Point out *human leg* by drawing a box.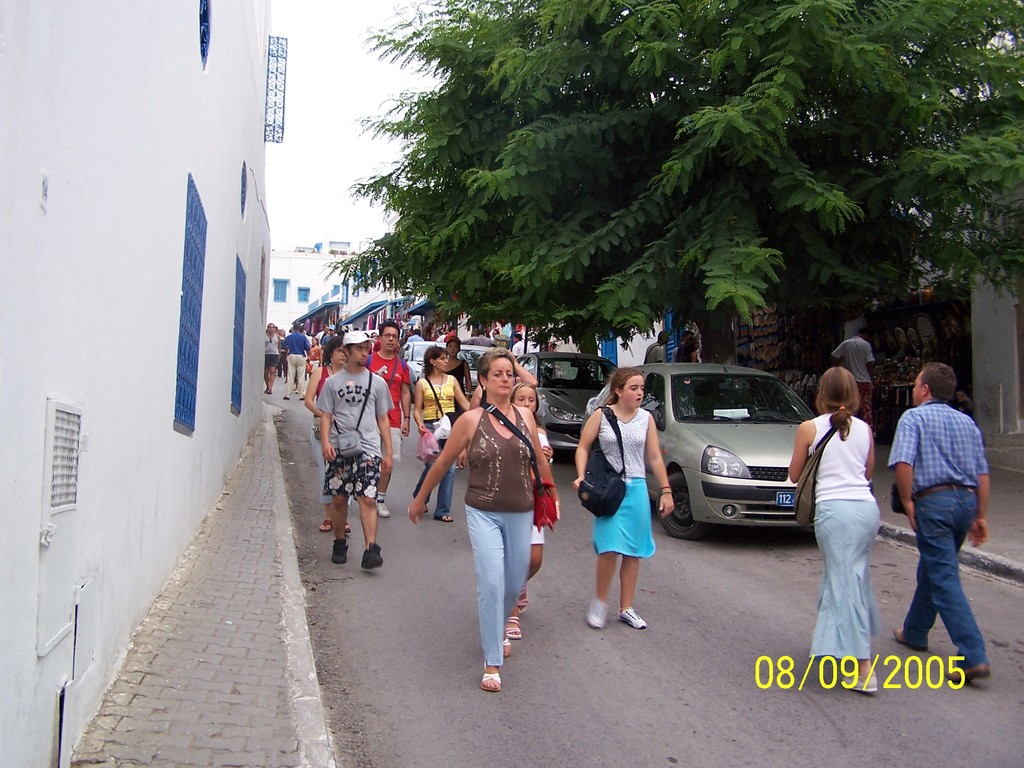
(465, 512, 504, 687).
